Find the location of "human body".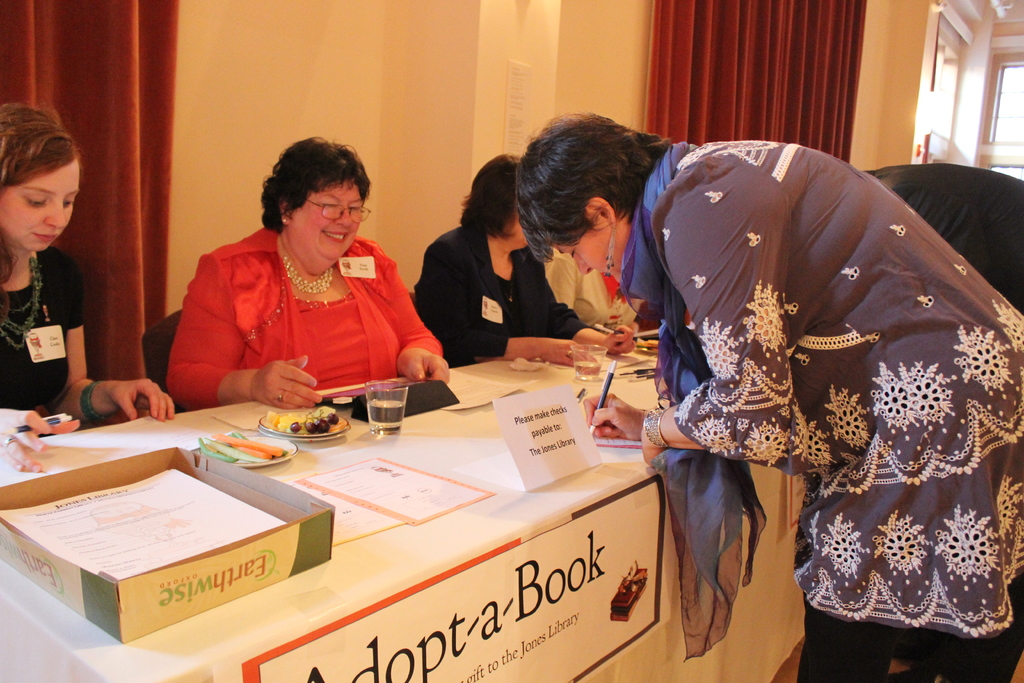
Location: [left=546, top=263, right=647, bottom=344].
